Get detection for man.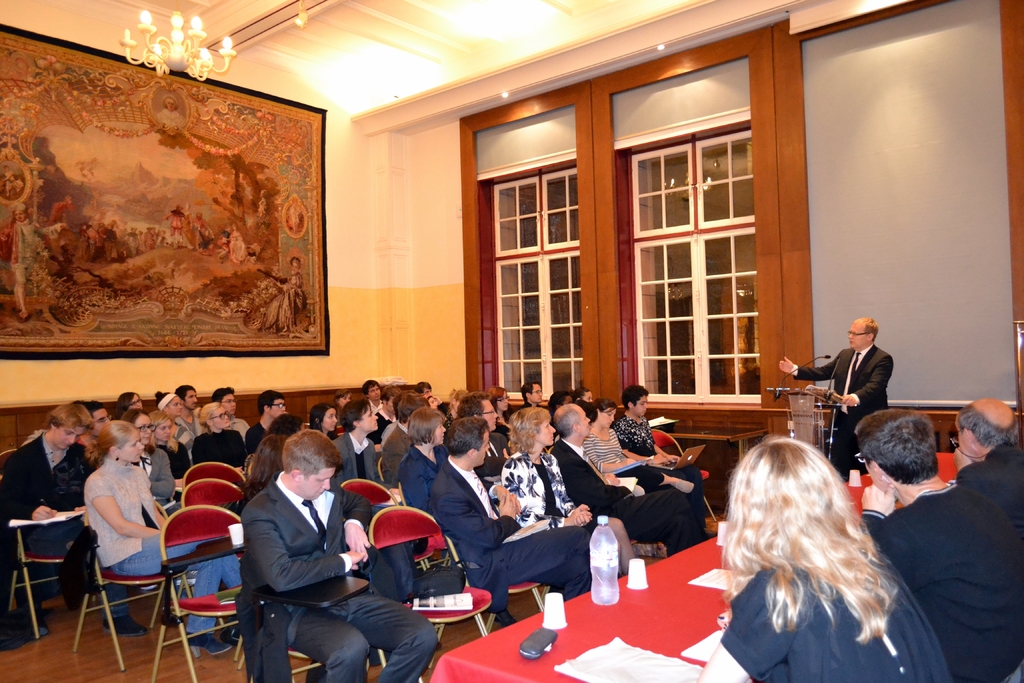
Detection: box=[247, 388, 297, 453].
